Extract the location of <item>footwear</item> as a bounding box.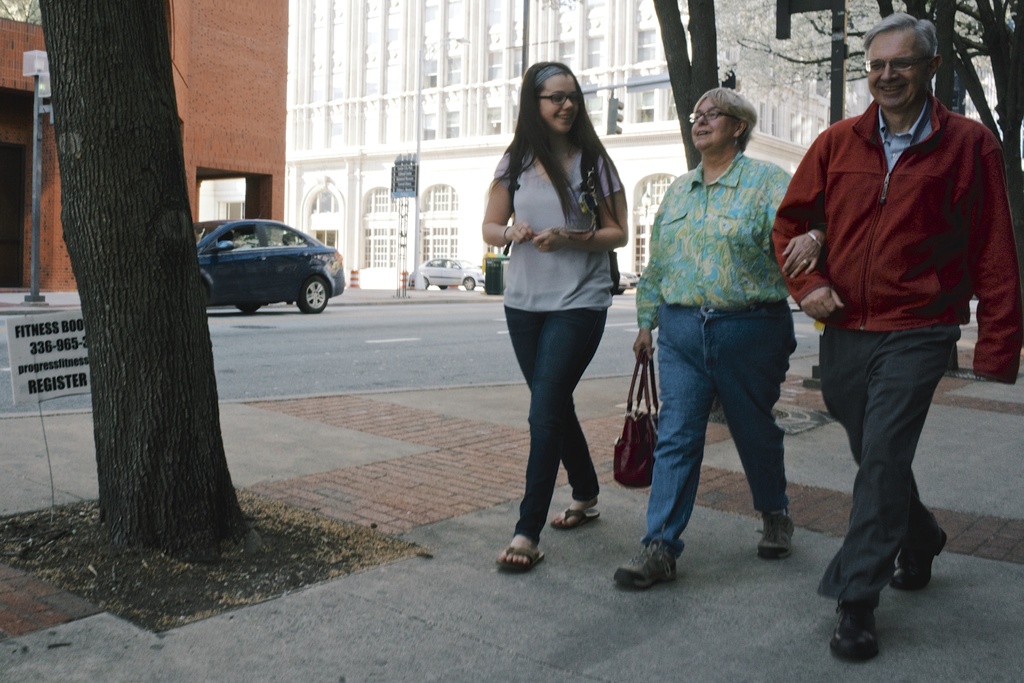
[left=829, top=597, right=880, bottom=657].
